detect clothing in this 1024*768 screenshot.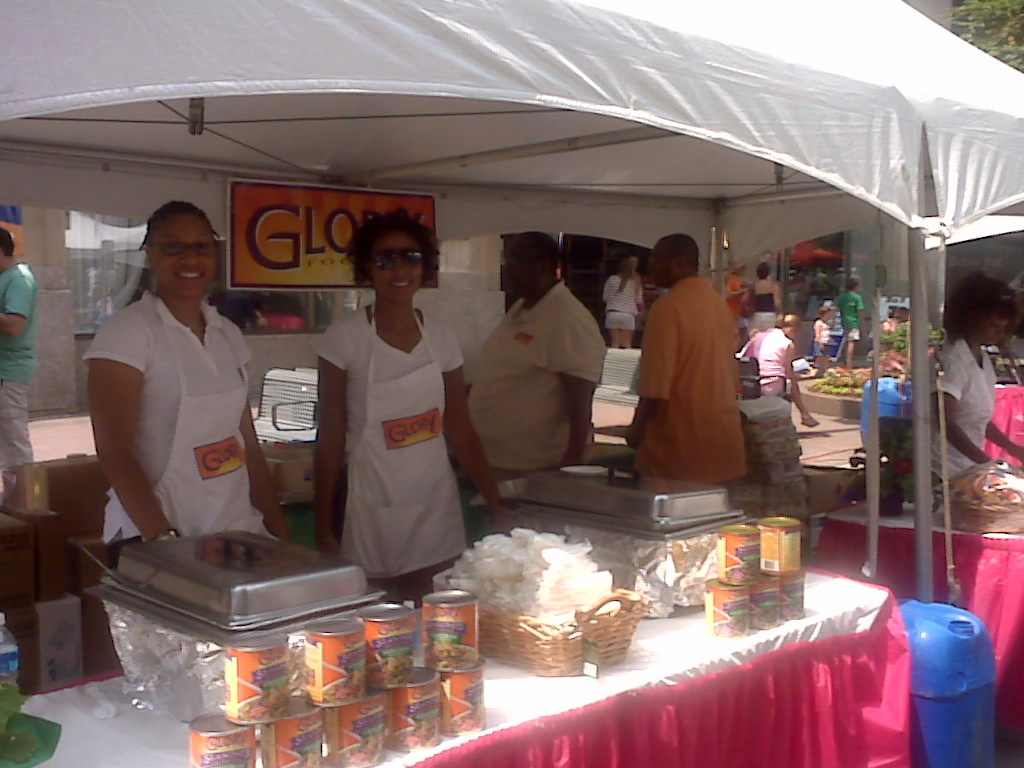
Detection: pyautogui.locateOnScreen(633, 275, 749, 489).
